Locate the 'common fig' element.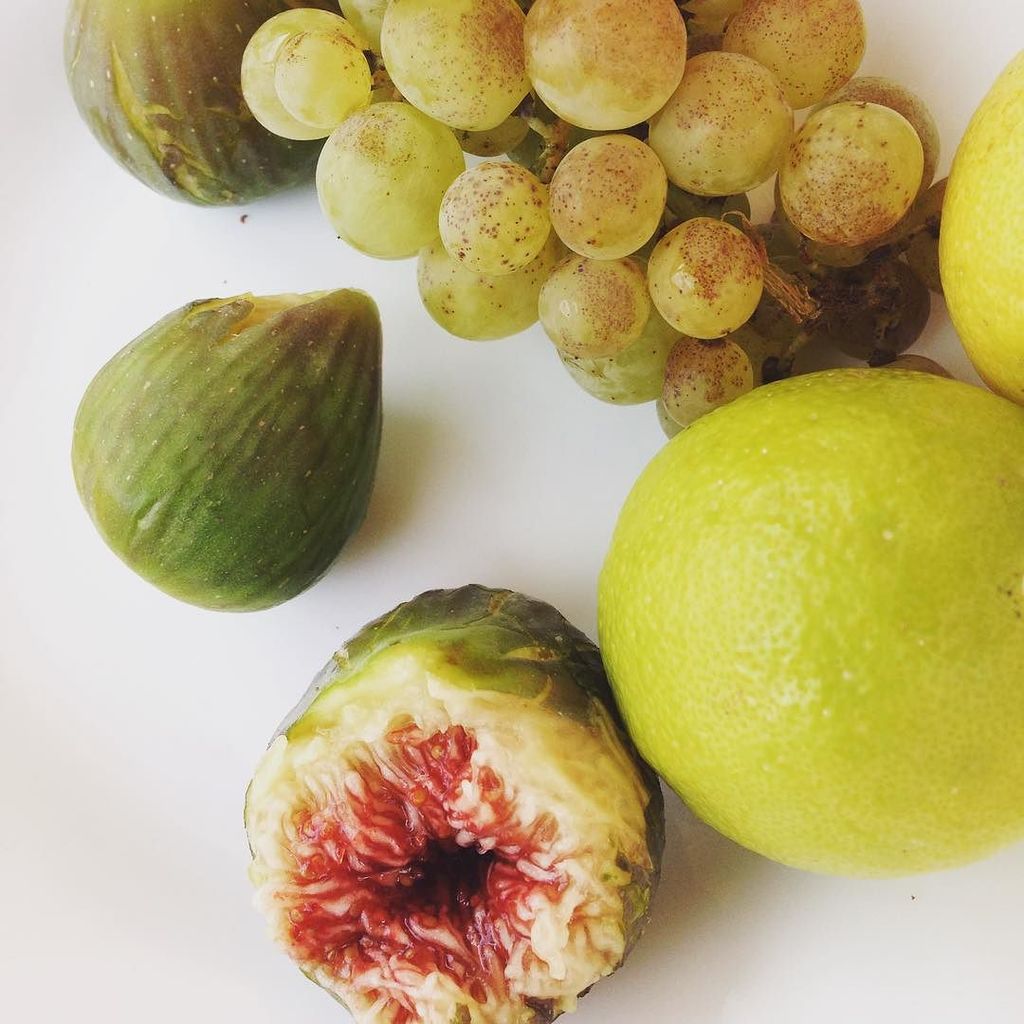
Element bbox: bbox(71, 290, 380, 617).
